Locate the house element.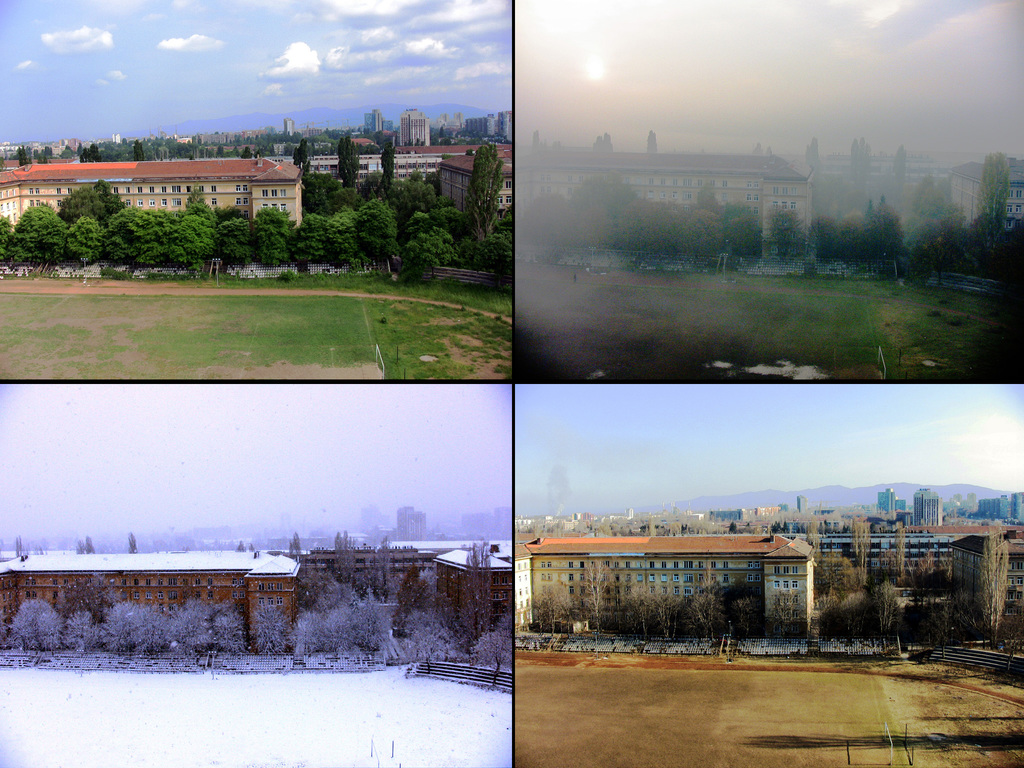
Element bbox: <bbox>0, 532, 522, 659</bbox>.
